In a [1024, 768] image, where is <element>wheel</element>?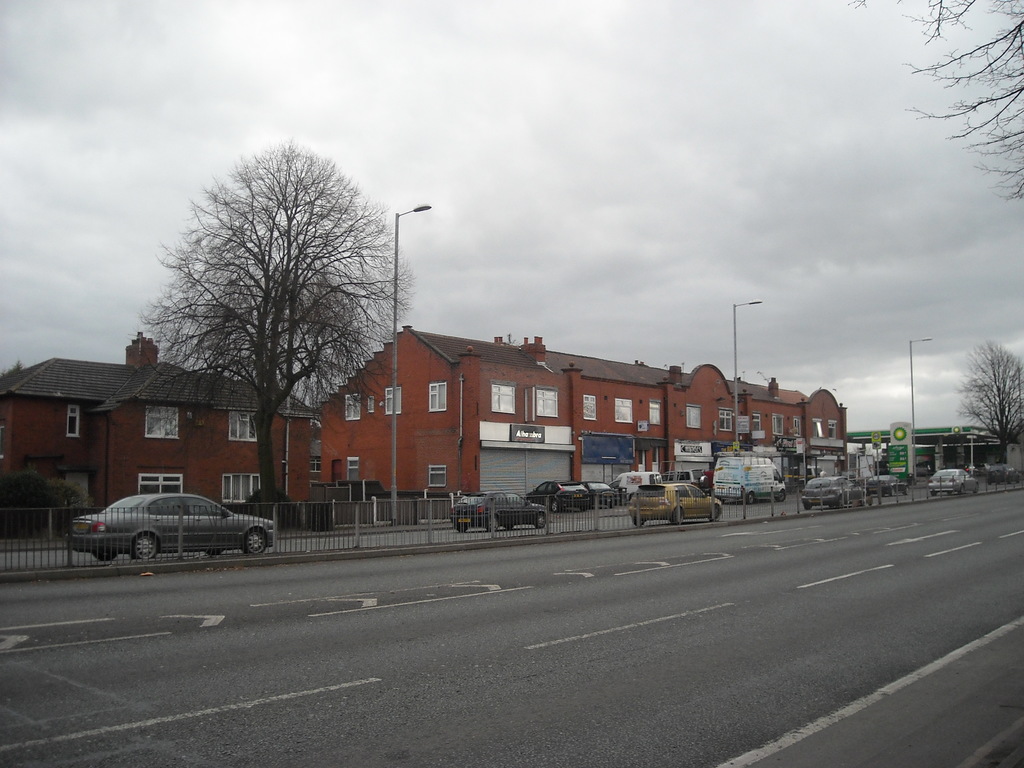
x1=975, y1=481, x2=980, y2=493.
